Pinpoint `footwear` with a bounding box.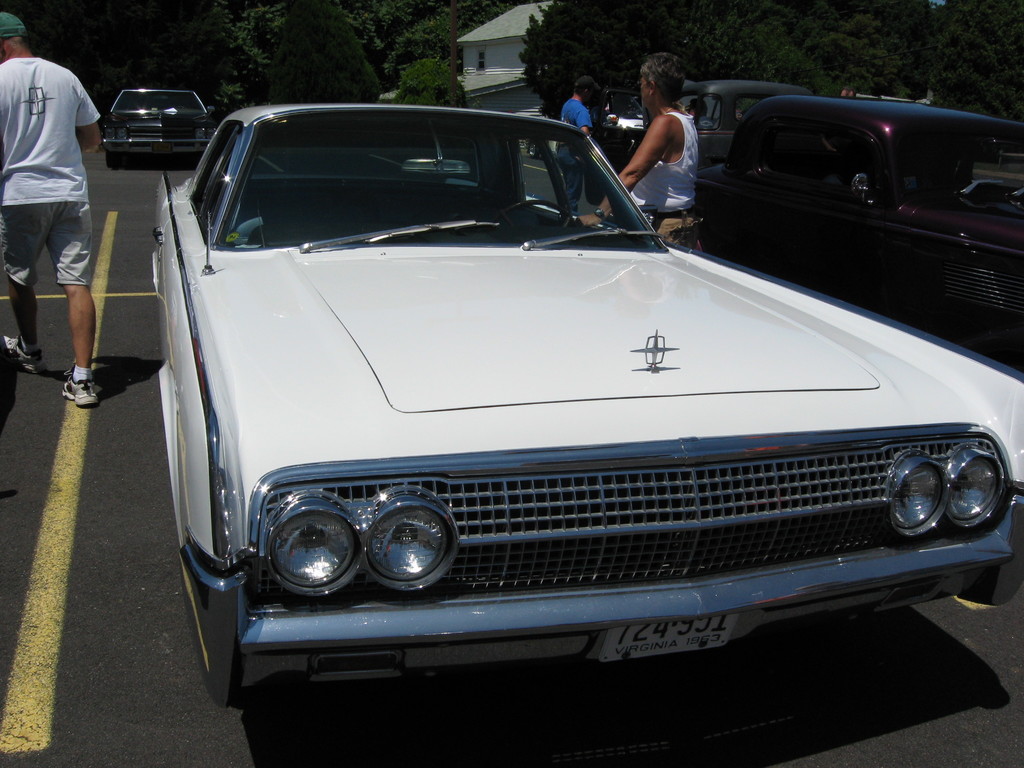
bbox(63, 376, 99, 407).
